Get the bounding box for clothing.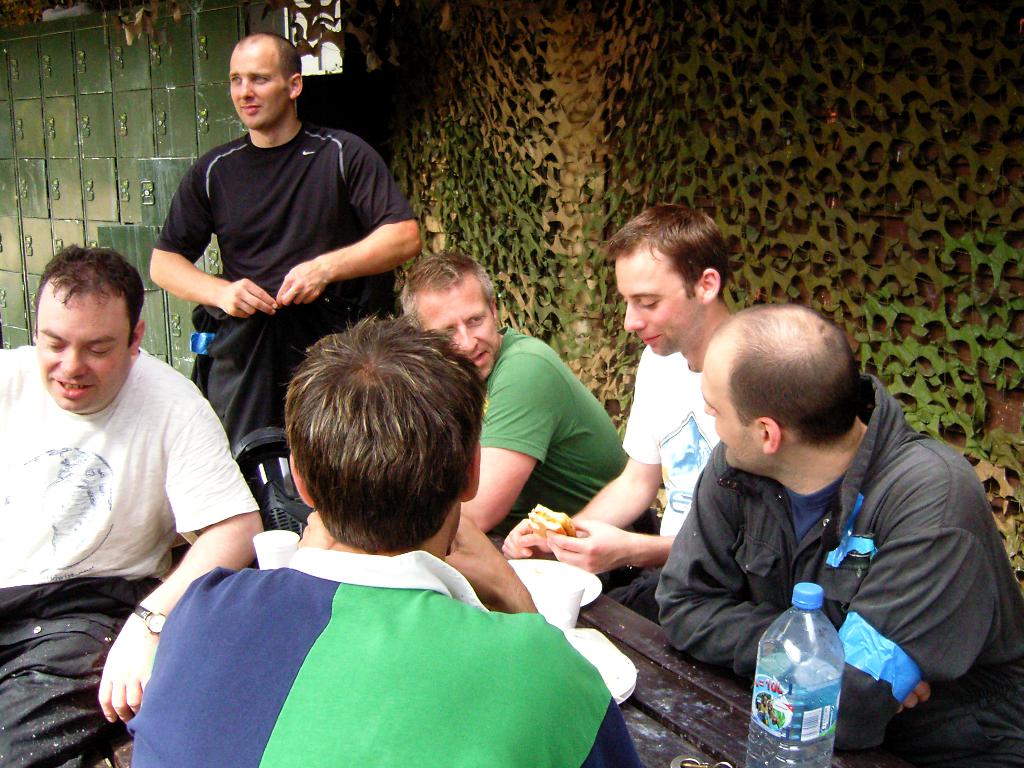
(x1=618, y1=349, x2=718, y2=543).
